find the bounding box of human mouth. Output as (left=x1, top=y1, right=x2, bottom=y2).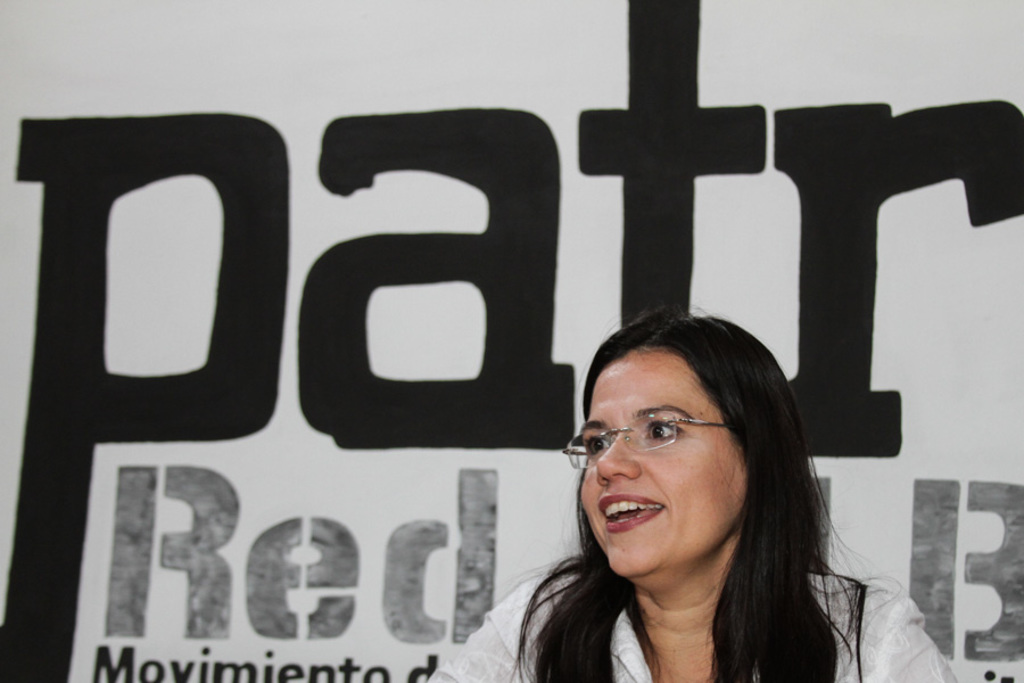
(left=593, top=491, right=660, bottom=537).
